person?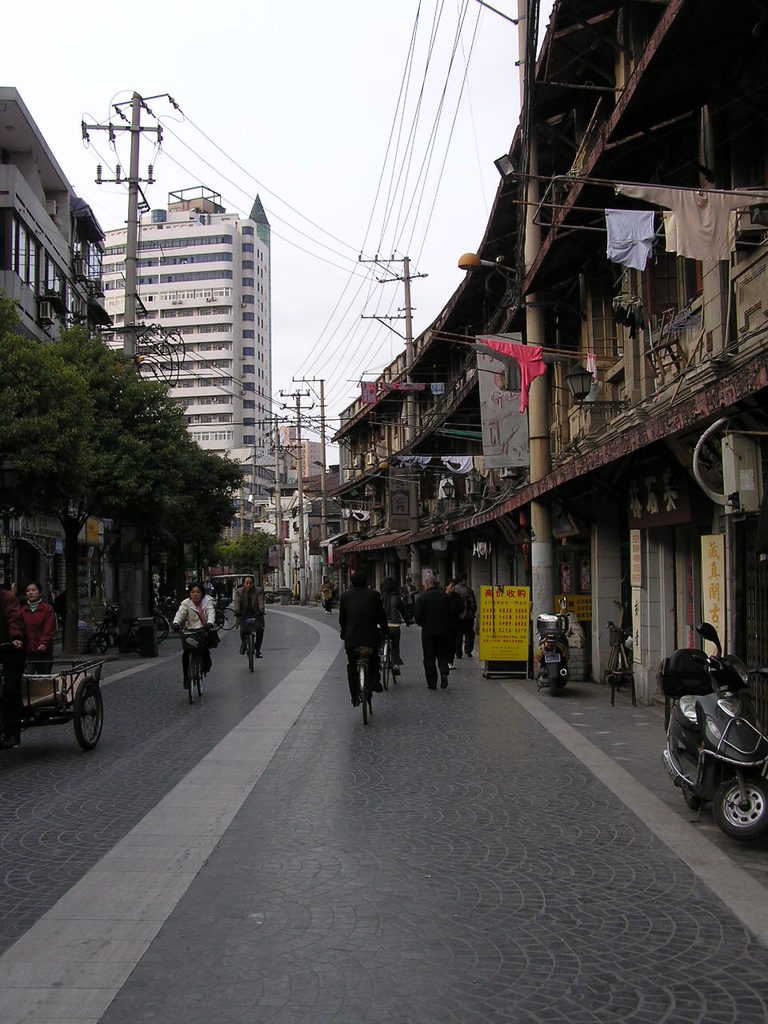
438:578:460:675
